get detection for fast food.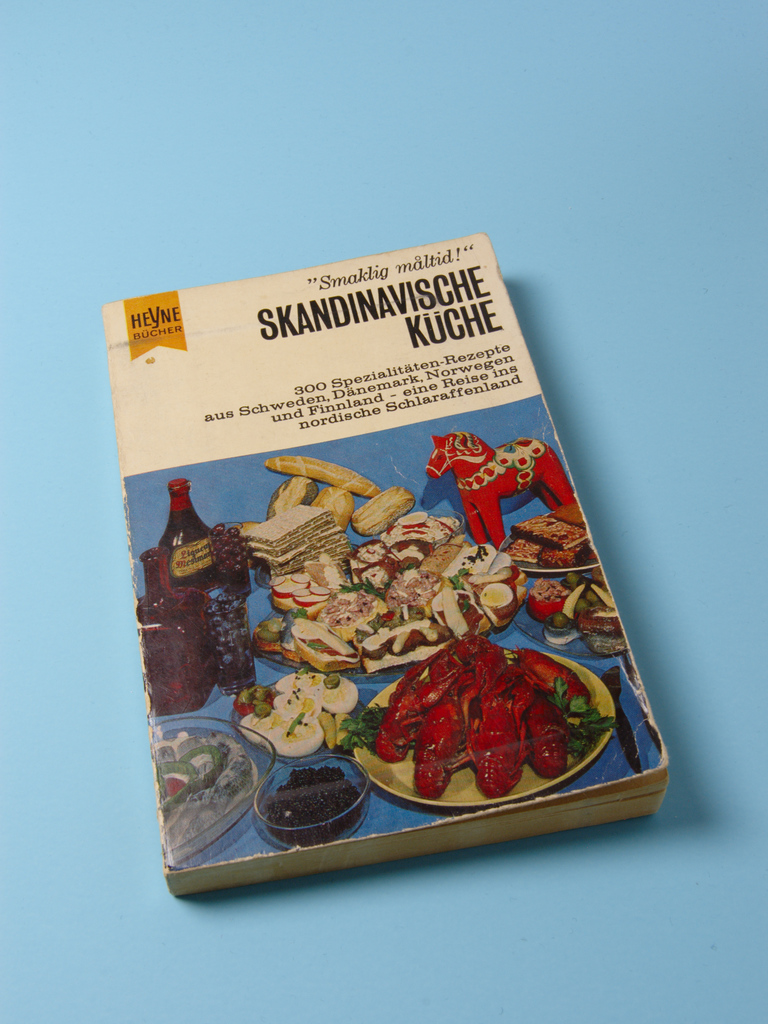
Detection: box=[243, 500, 353, 619].
